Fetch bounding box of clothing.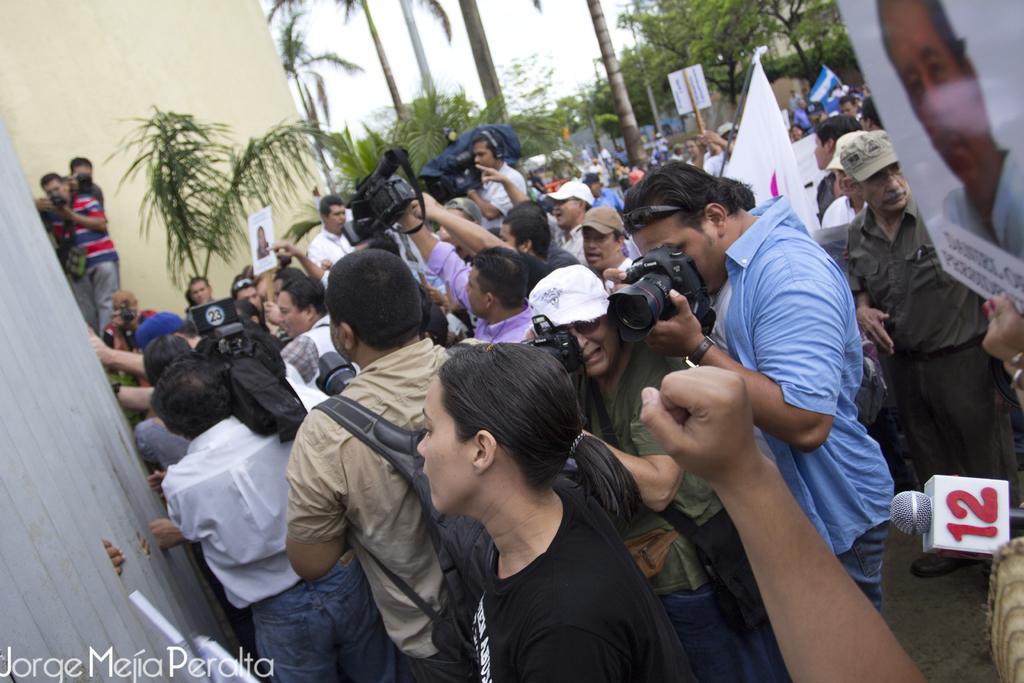
Bbox: left=272, top=331, right=447, bottom=652.
